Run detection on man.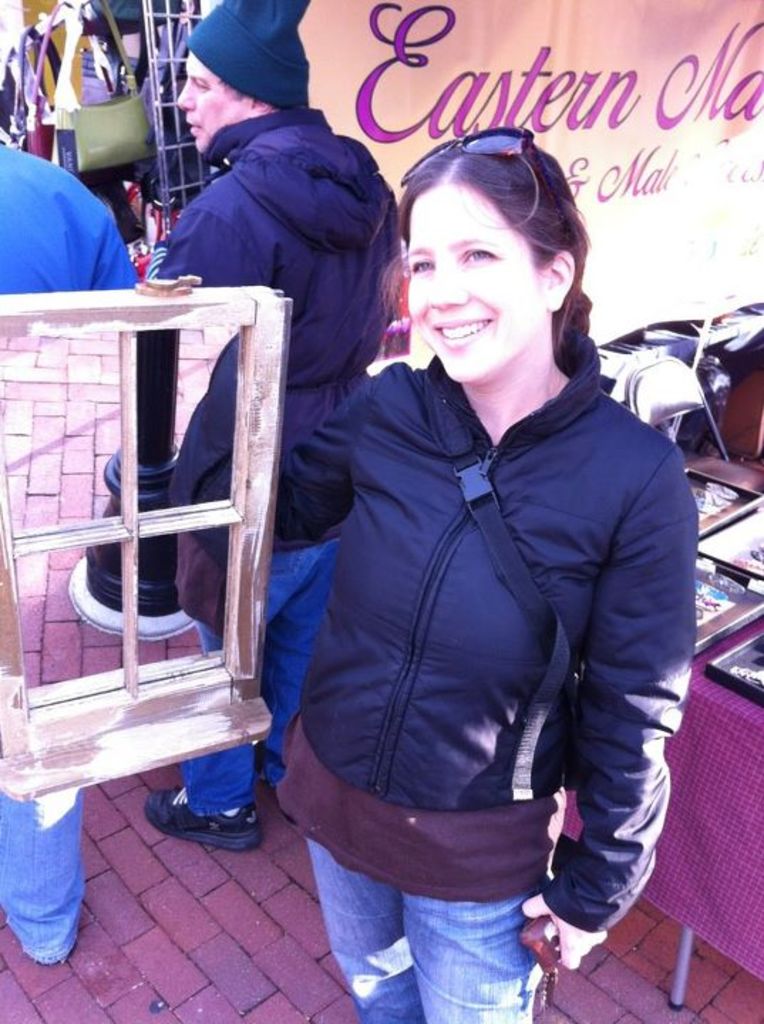
Result: <region>129, 0, 413, 863</region>.
